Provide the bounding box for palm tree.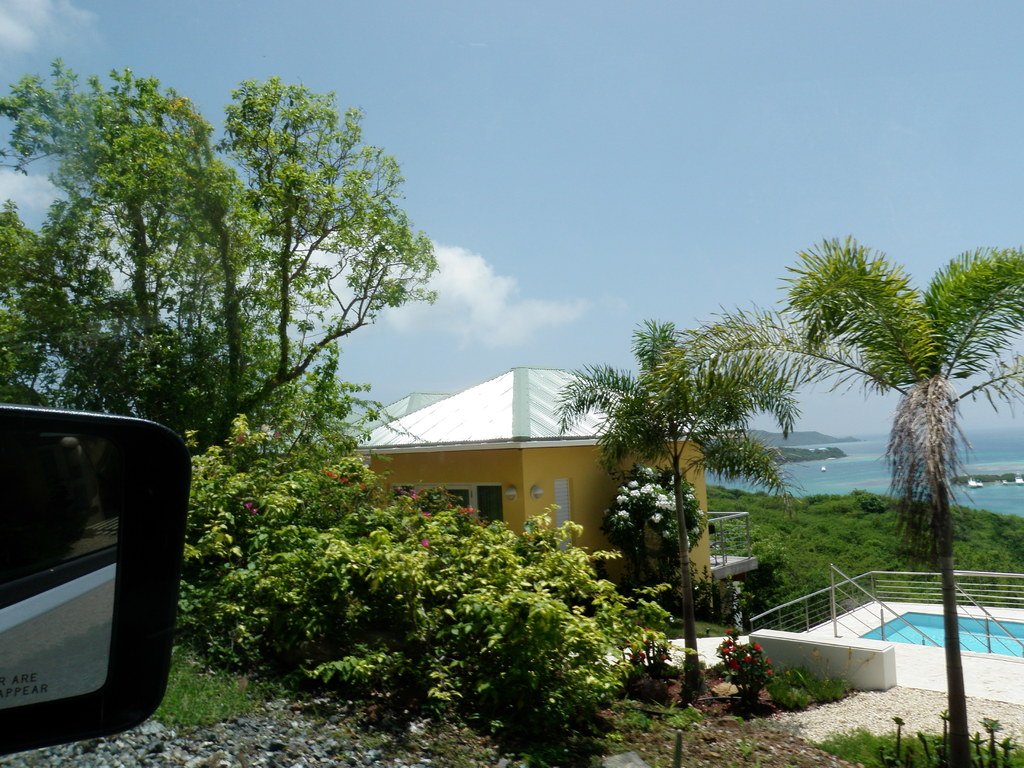
[649,232,1023,767].
